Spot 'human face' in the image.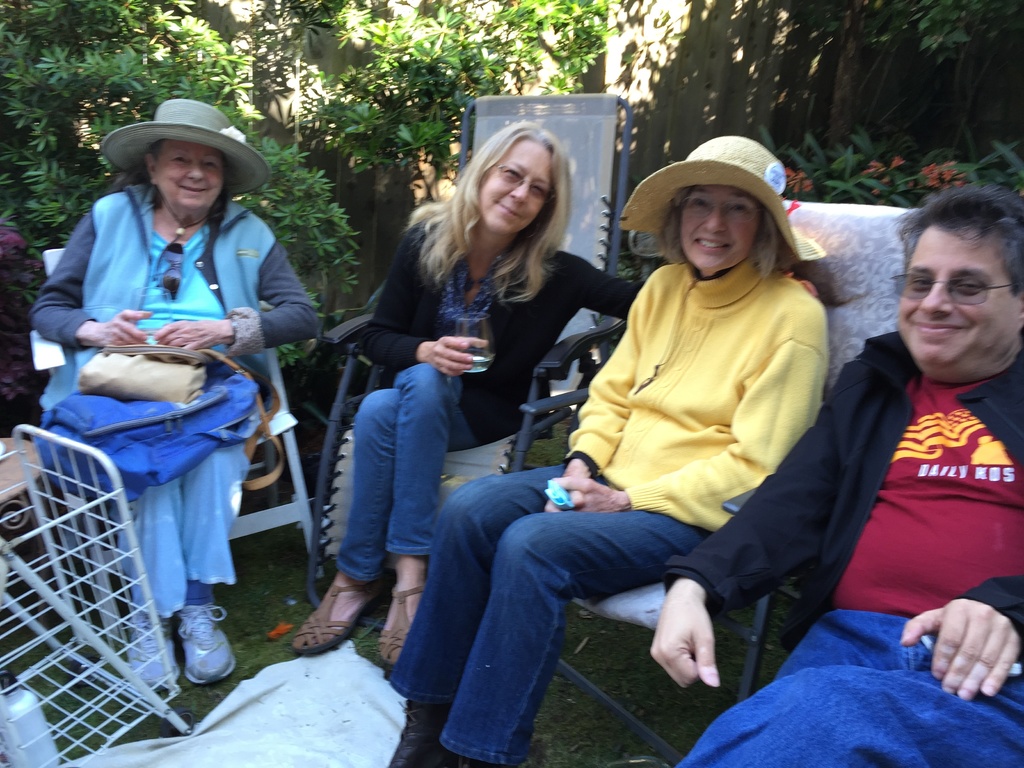
'human face' found at pyautogui.locateOnScreen(895, 225, 1021, 379).
